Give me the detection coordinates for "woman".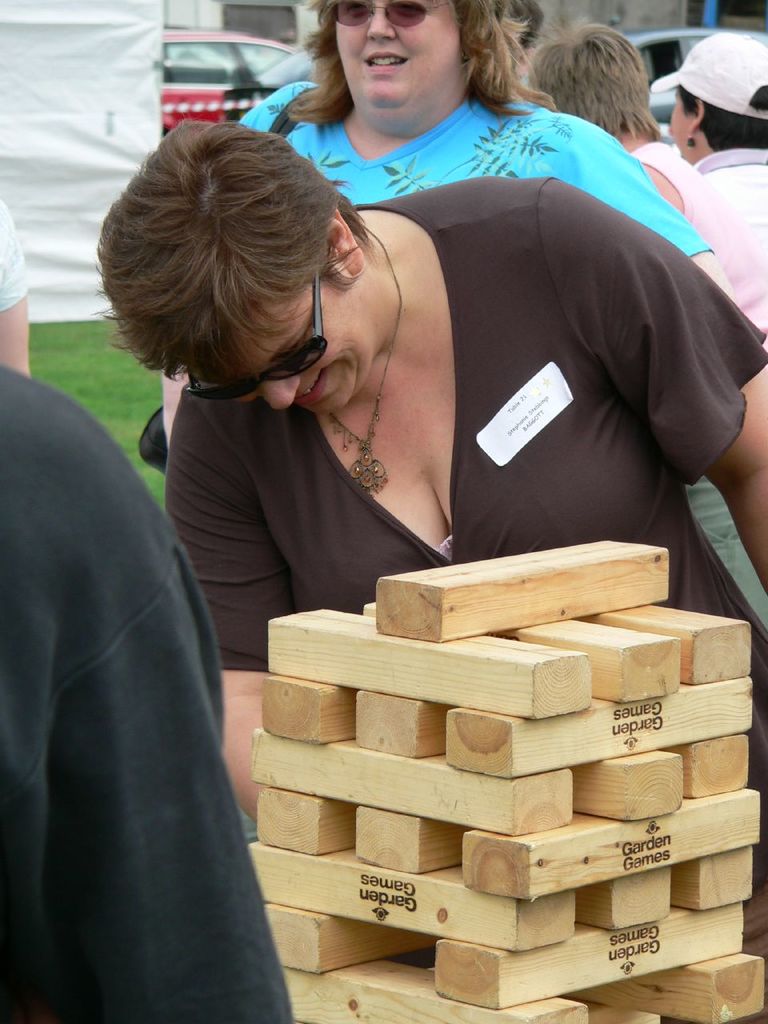
[161, 0, 722, 442].
